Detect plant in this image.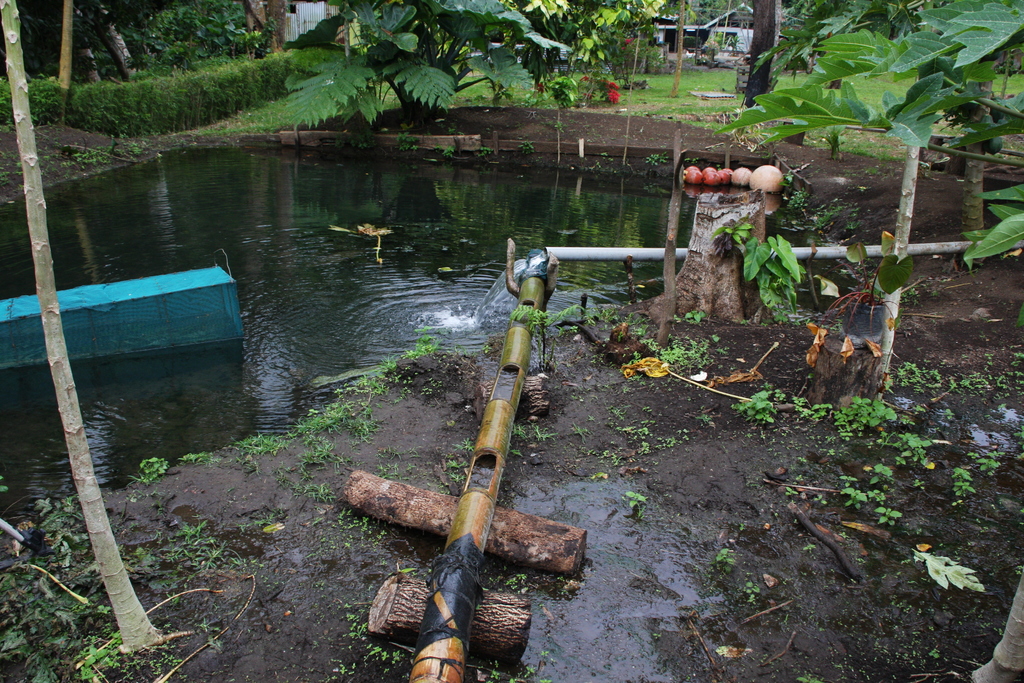
Detection: 329:221:392:264.
